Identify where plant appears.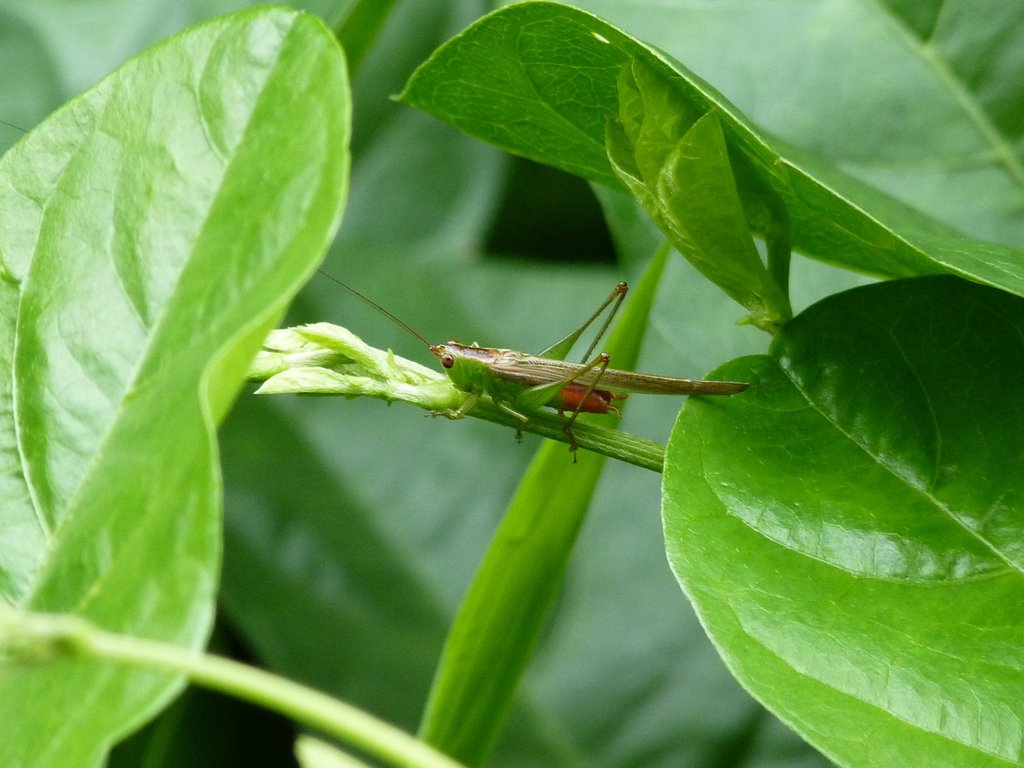
Appears at 0:0:1023:767.
